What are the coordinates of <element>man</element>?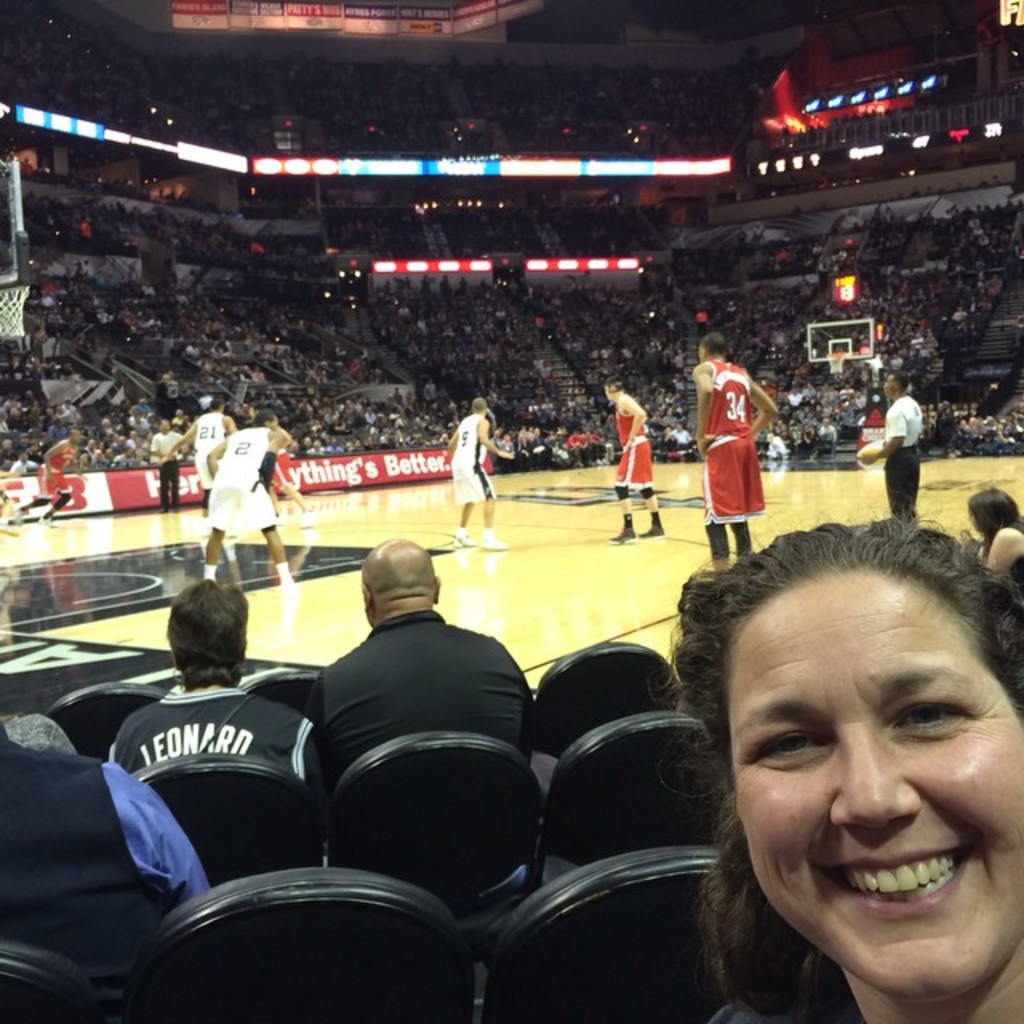
x1=6 y1=419 x2=86 y2=530.
